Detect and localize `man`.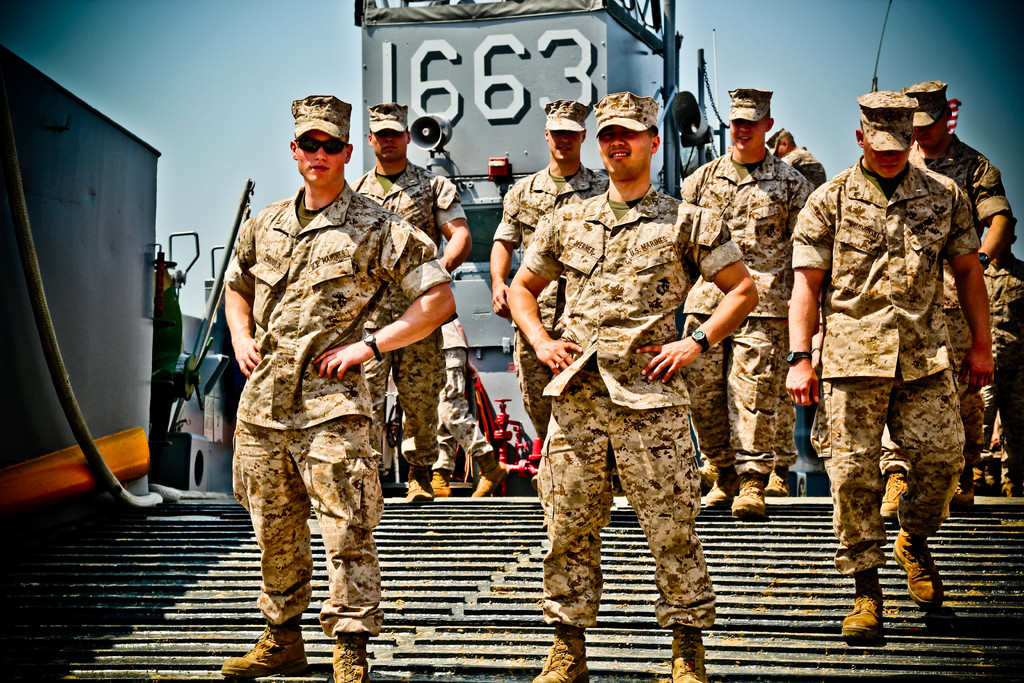
Localized at box(492, 100, 605, 436).
